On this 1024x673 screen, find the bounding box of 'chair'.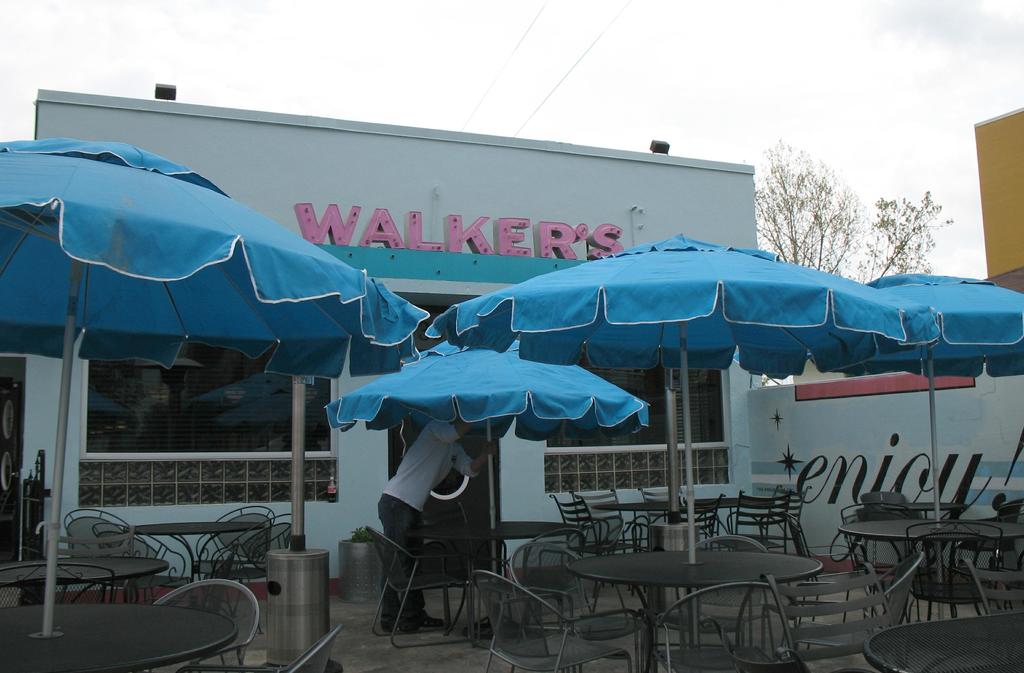
Bounding box: 858,492,924,571.
